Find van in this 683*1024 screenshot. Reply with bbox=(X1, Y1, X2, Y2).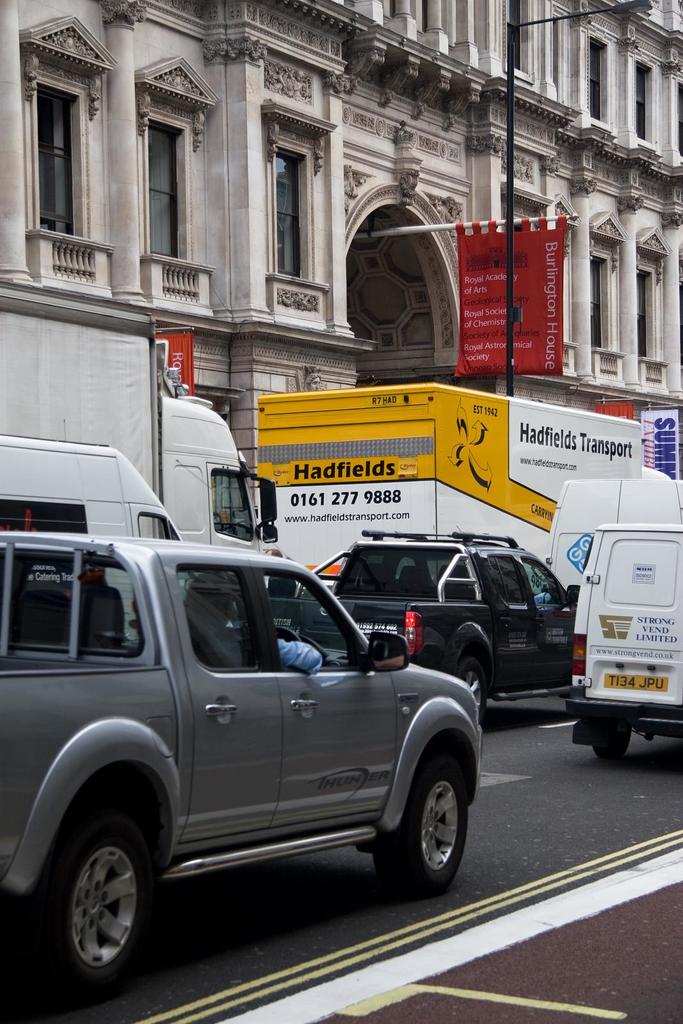
bbox=(0, 532, 485, 1005).
